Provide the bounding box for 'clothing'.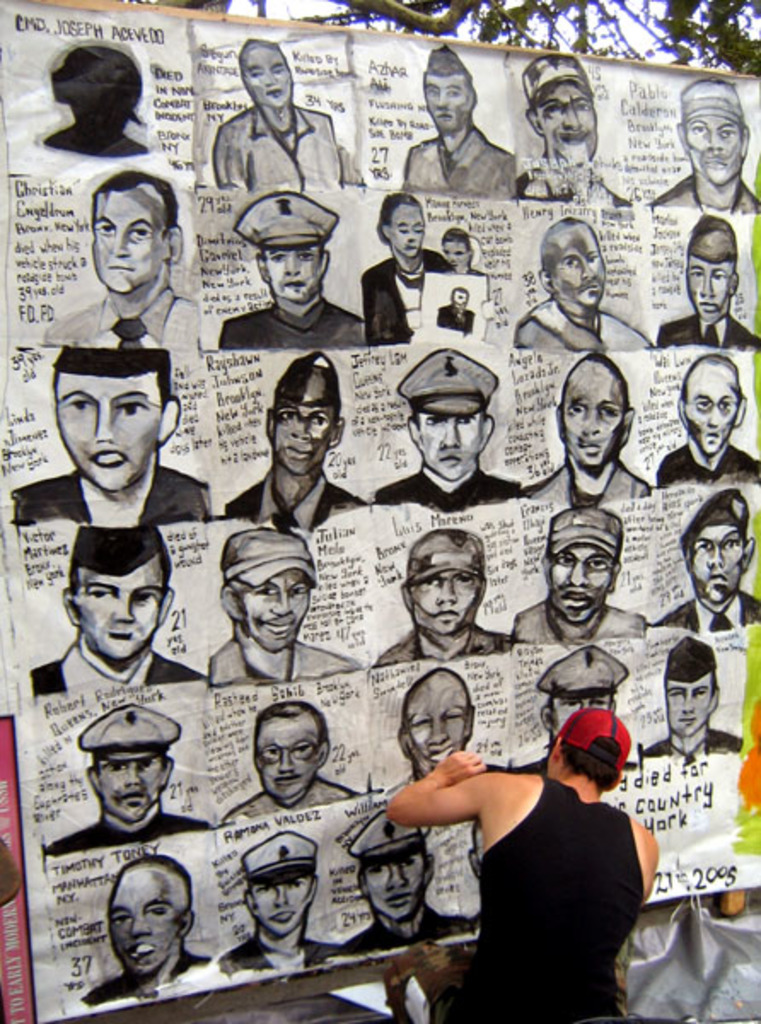
crop(222, 782, 362, 819).
